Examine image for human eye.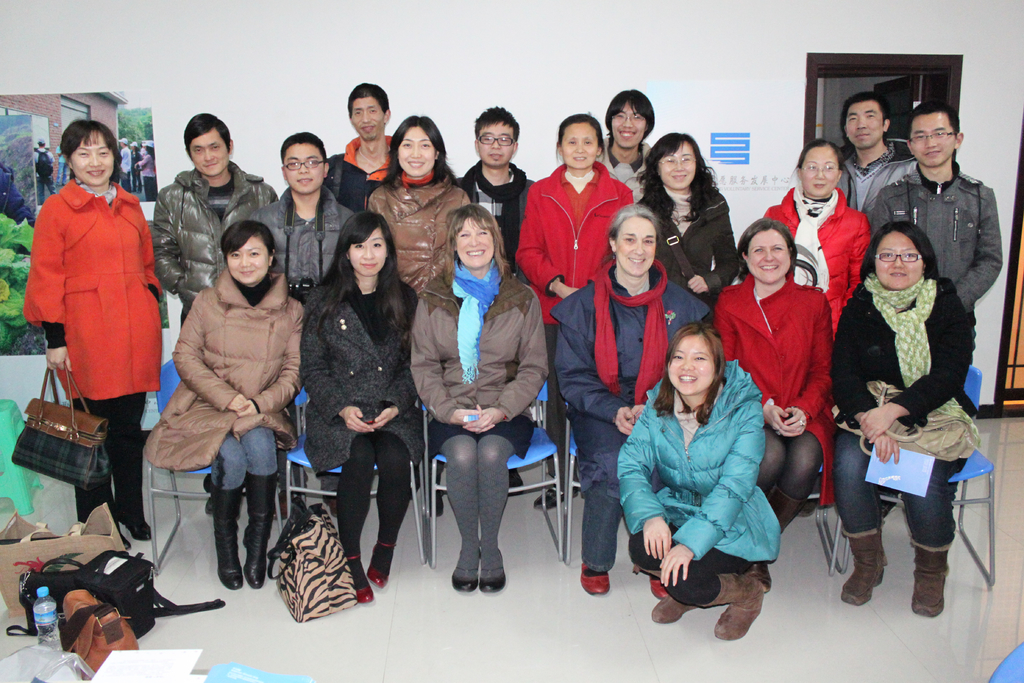
Examination result: select_region(419, 144, 430, 149).
